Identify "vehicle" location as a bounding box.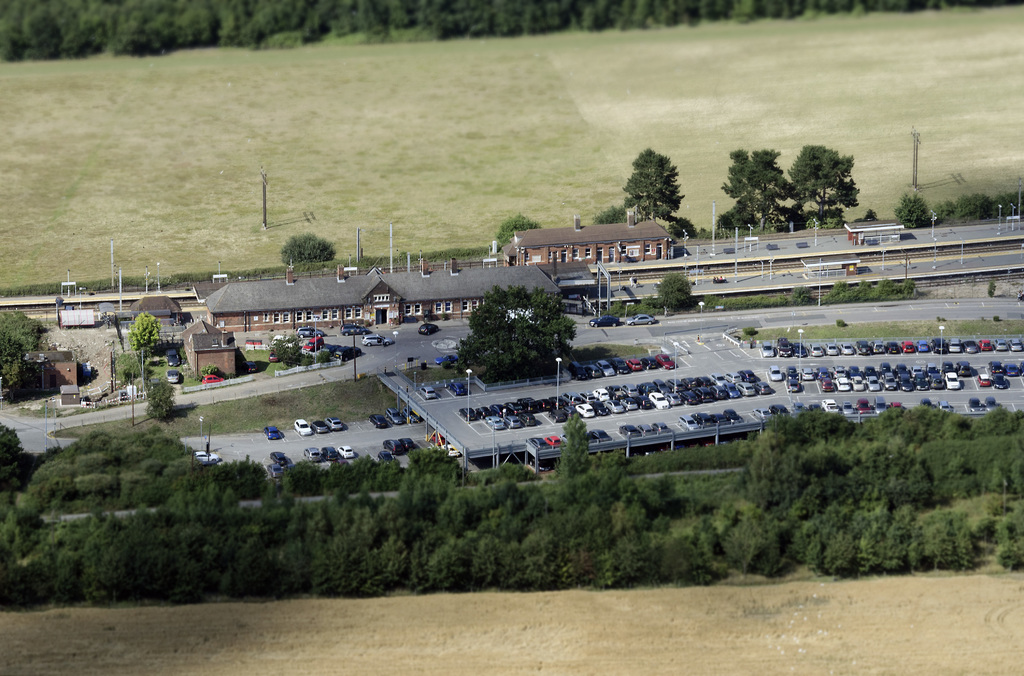
930:376:952:391.
